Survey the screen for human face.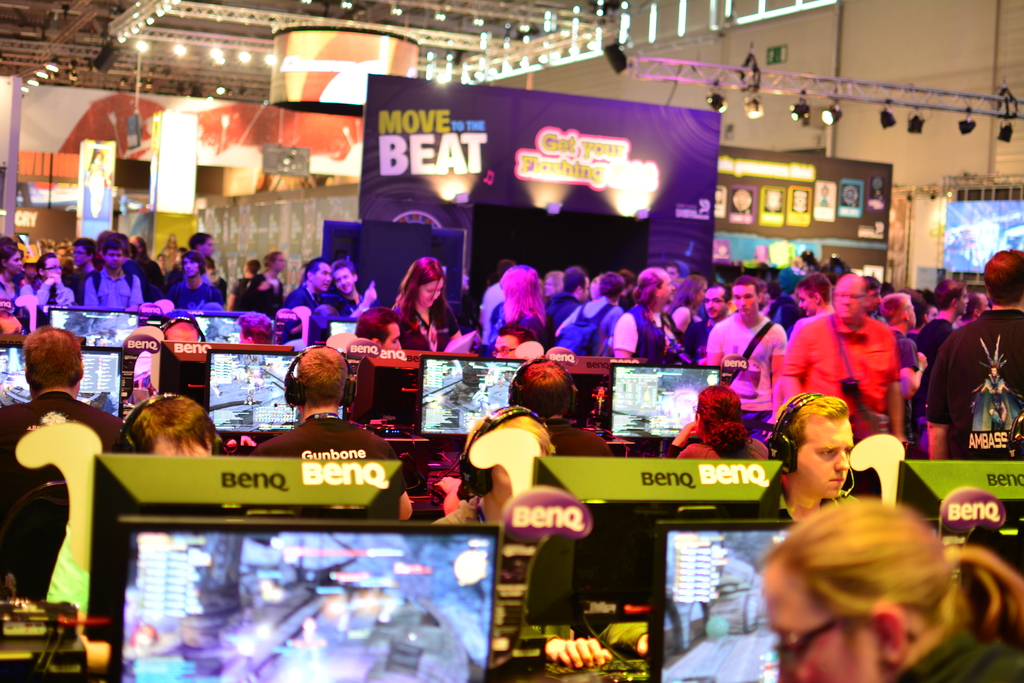
Survey found: {"left": 312, "top": 262, "right": 330, "bottom": 292}.
